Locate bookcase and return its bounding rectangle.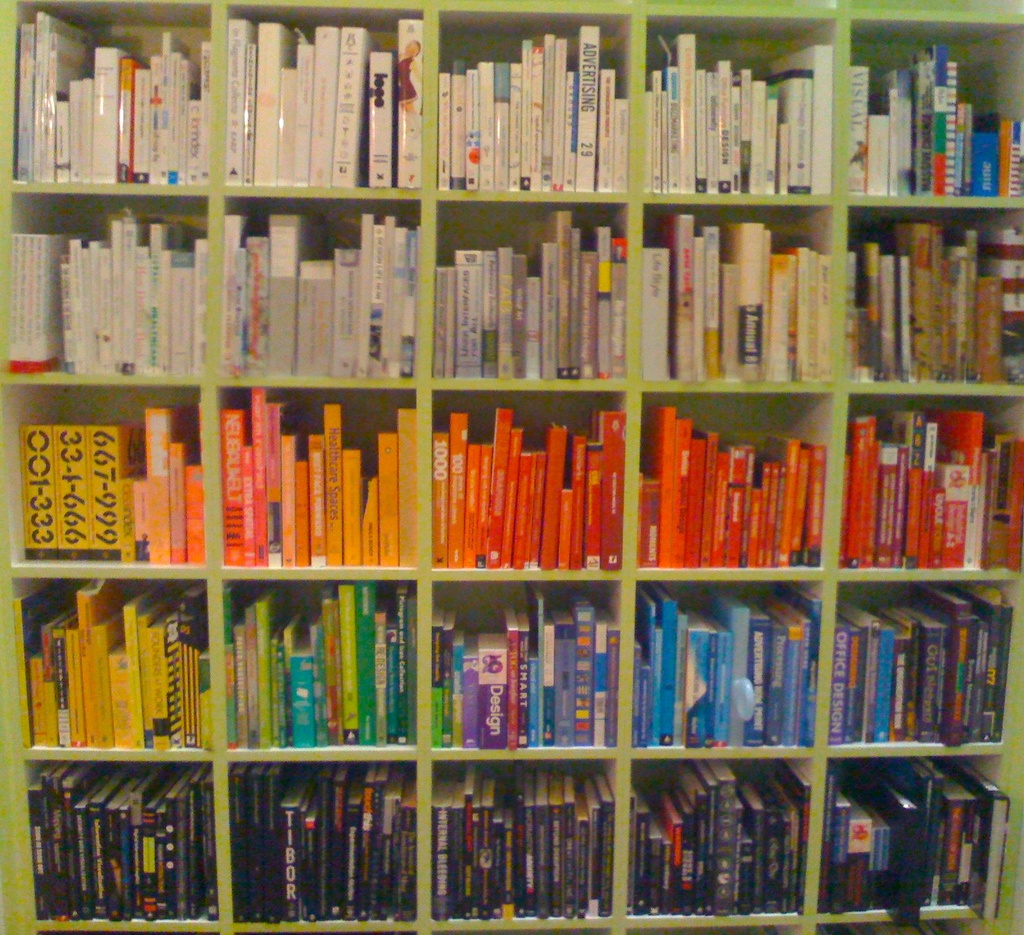
x1=0 y1=0 x2=1023 y2=934.
